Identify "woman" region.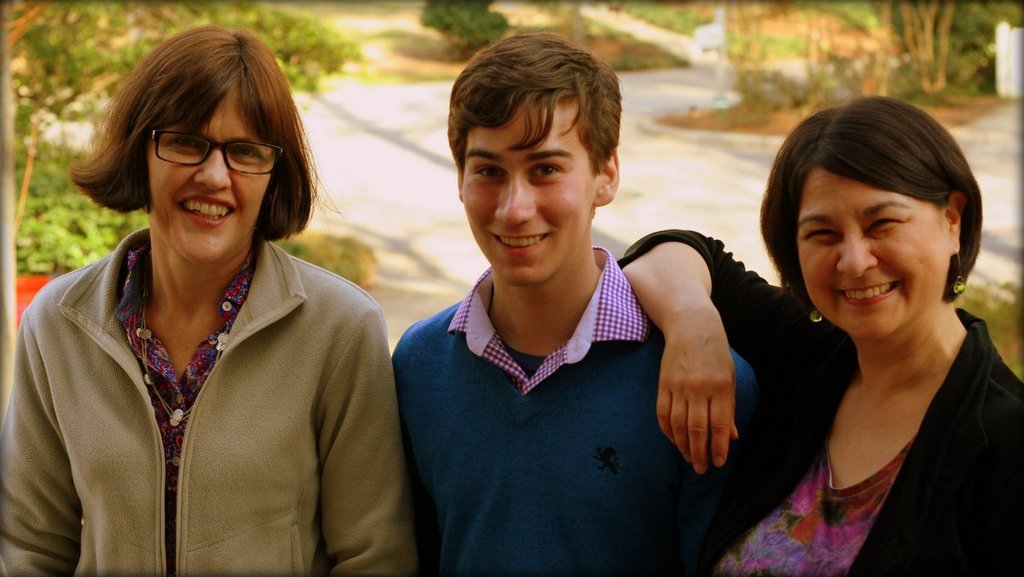
Region: crop(9, 37, 420, 560).
